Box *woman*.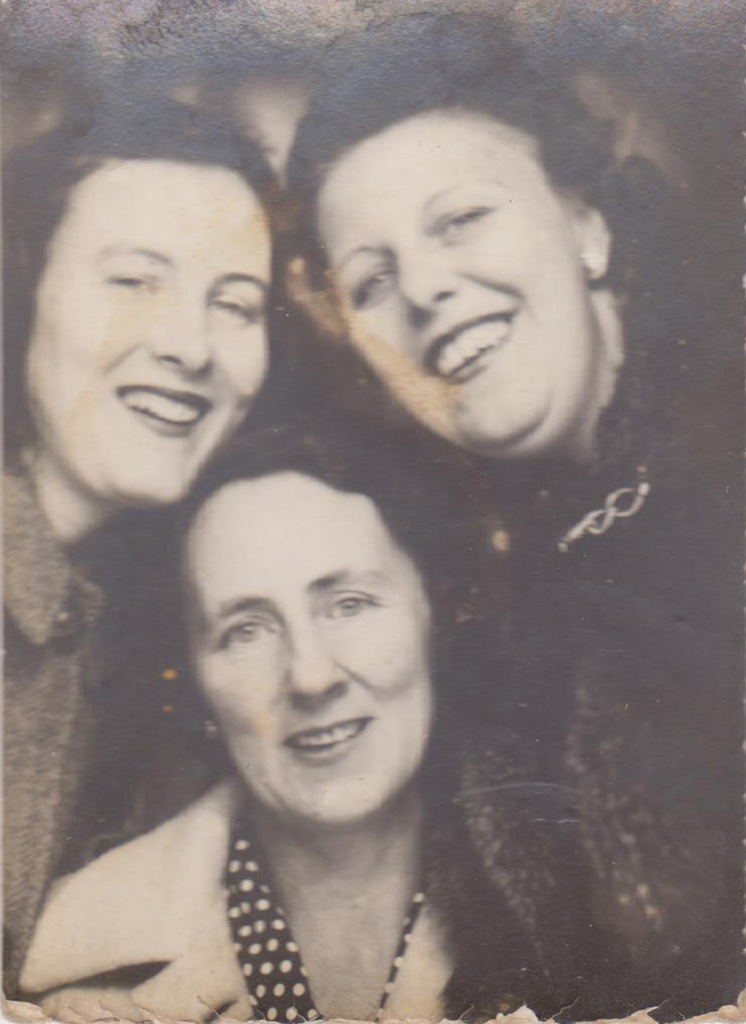
23/408/565/1023.
